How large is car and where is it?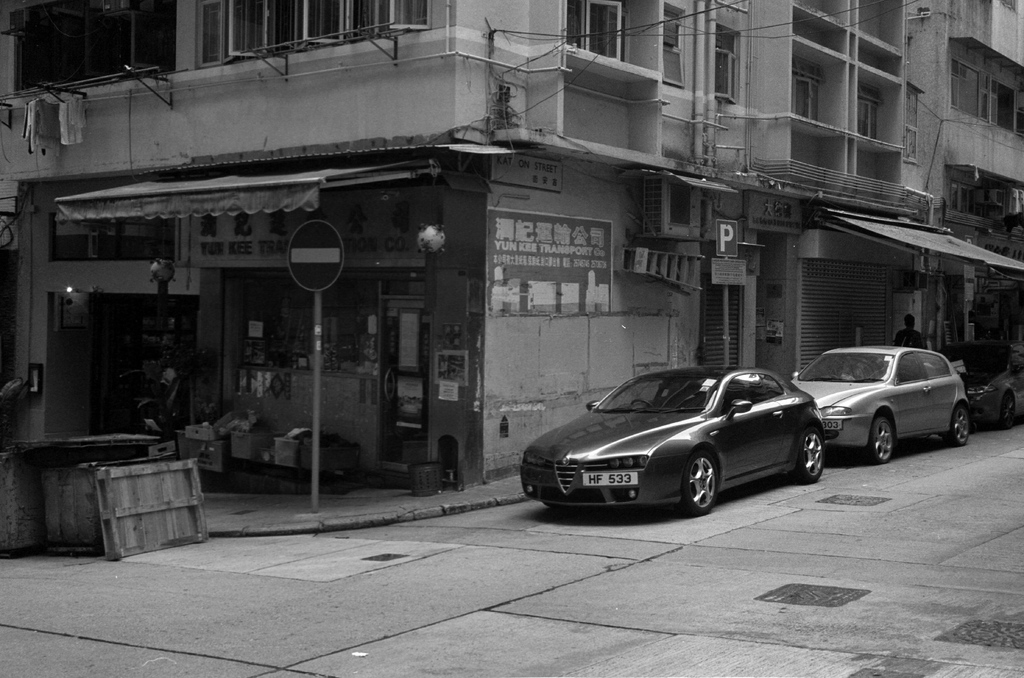
Bounding box: bbox=[517, 362, 835, 521].
